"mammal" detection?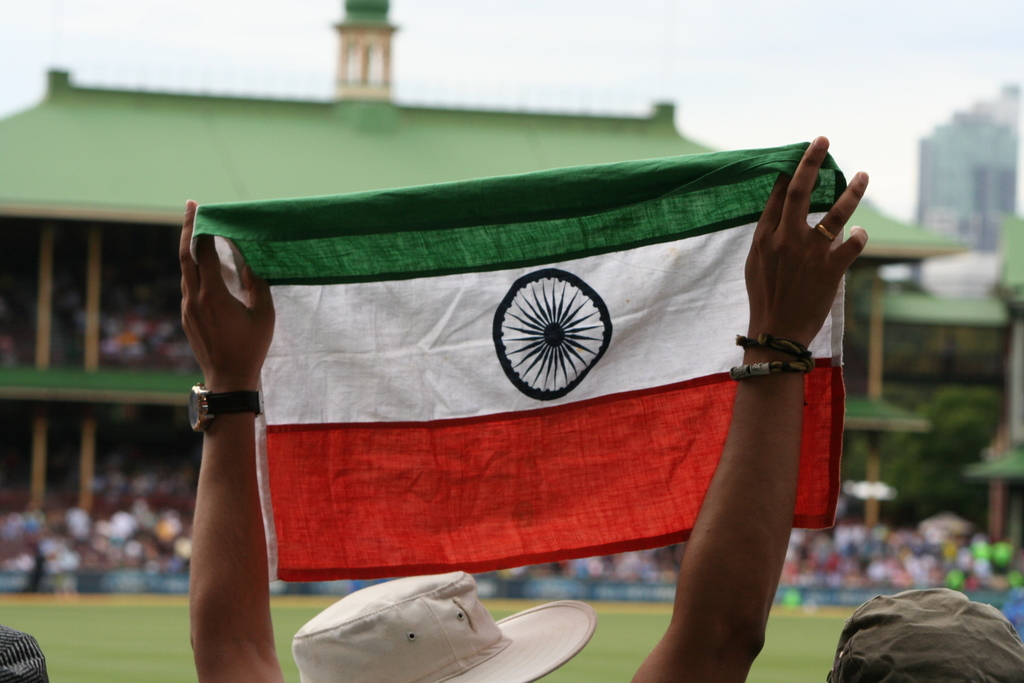
Rect(188, 132, 873, 682)
